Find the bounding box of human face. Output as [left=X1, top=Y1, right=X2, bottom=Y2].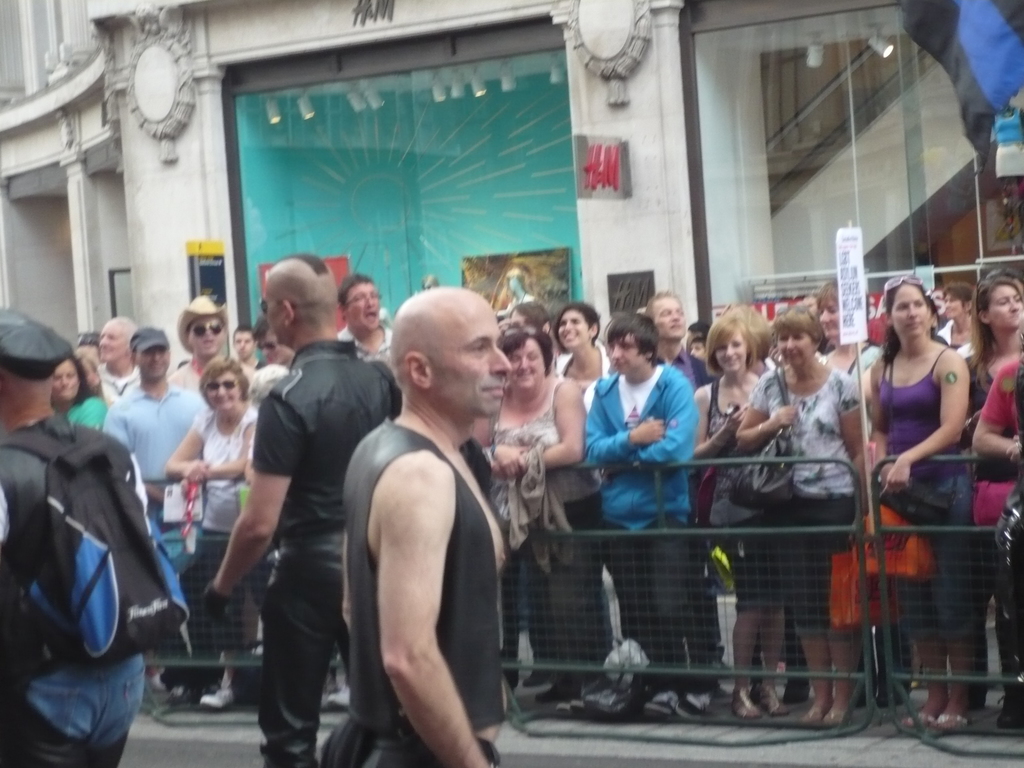
[left=265, top=282, right=284, bottom=345].
